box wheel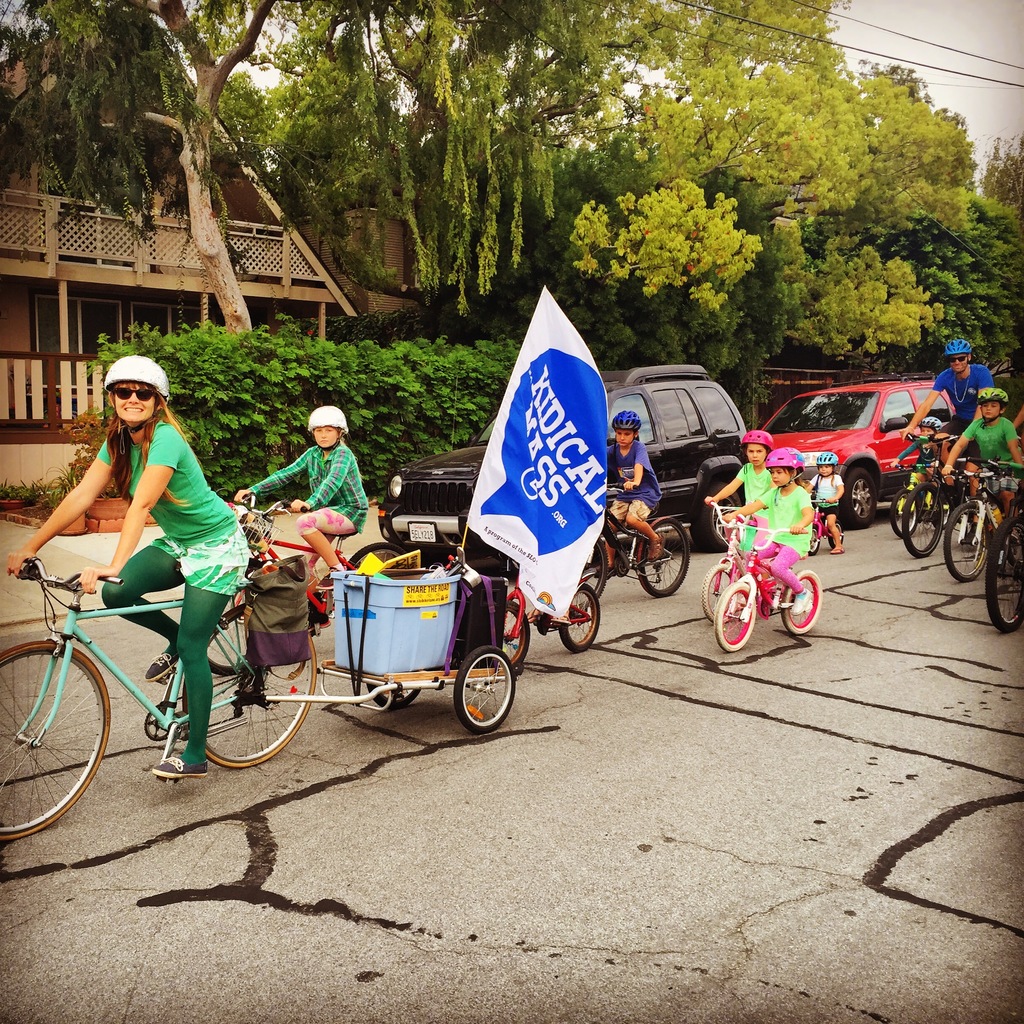
{"x1": 0, "y1": 639, "x2": 115, "y2": 842}
